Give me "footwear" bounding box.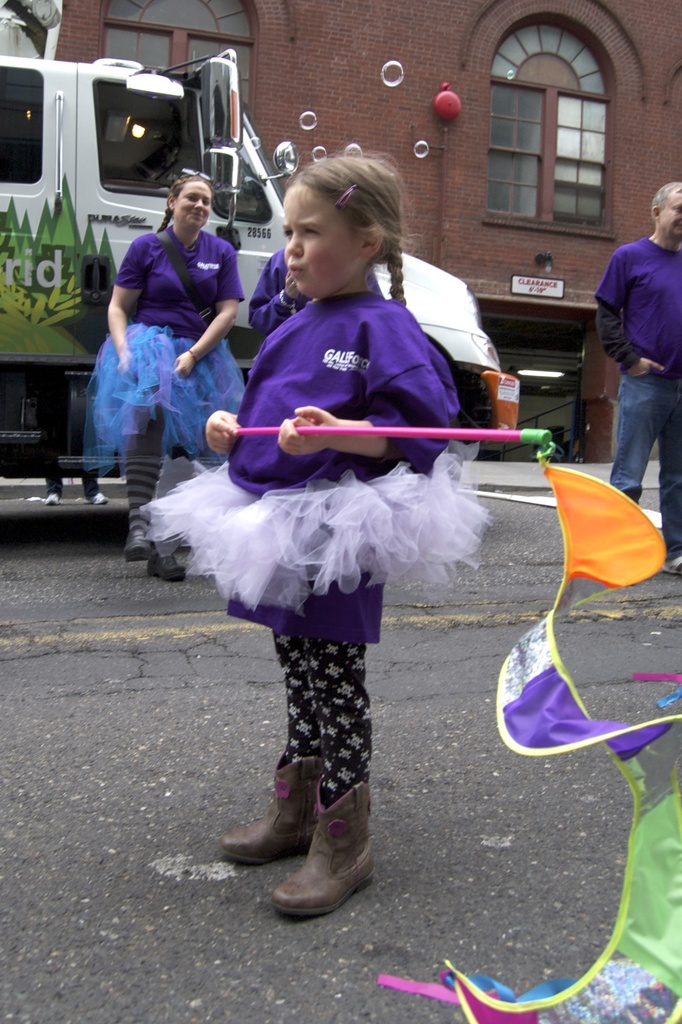
bbox=(216, 746, 315, 865).
